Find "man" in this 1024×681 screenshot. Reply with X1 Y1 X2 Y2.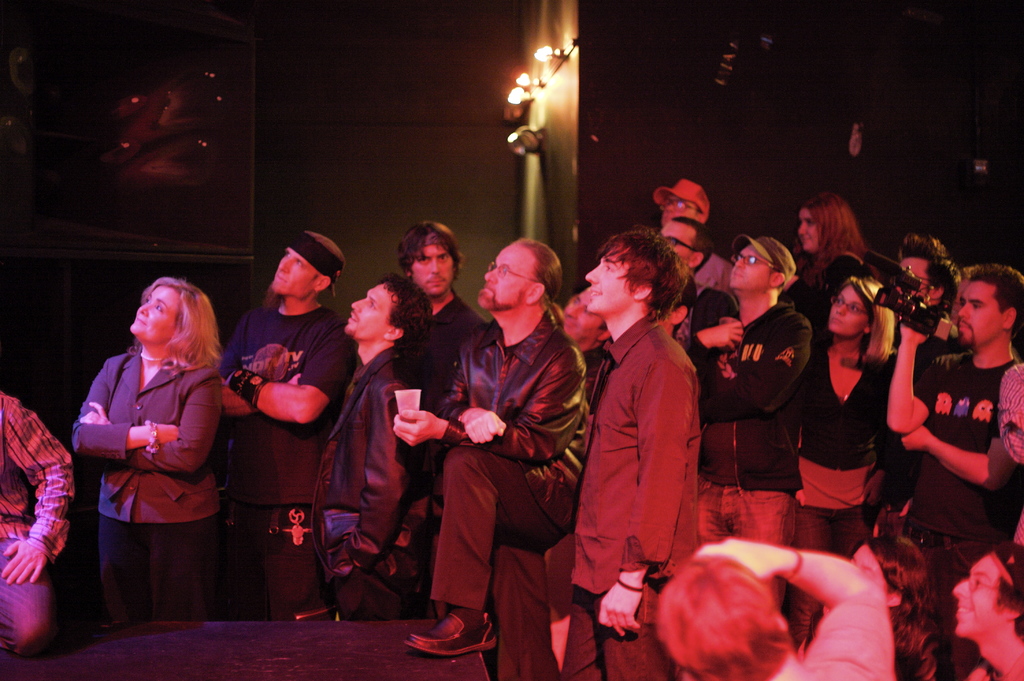
653 530 892 680.
